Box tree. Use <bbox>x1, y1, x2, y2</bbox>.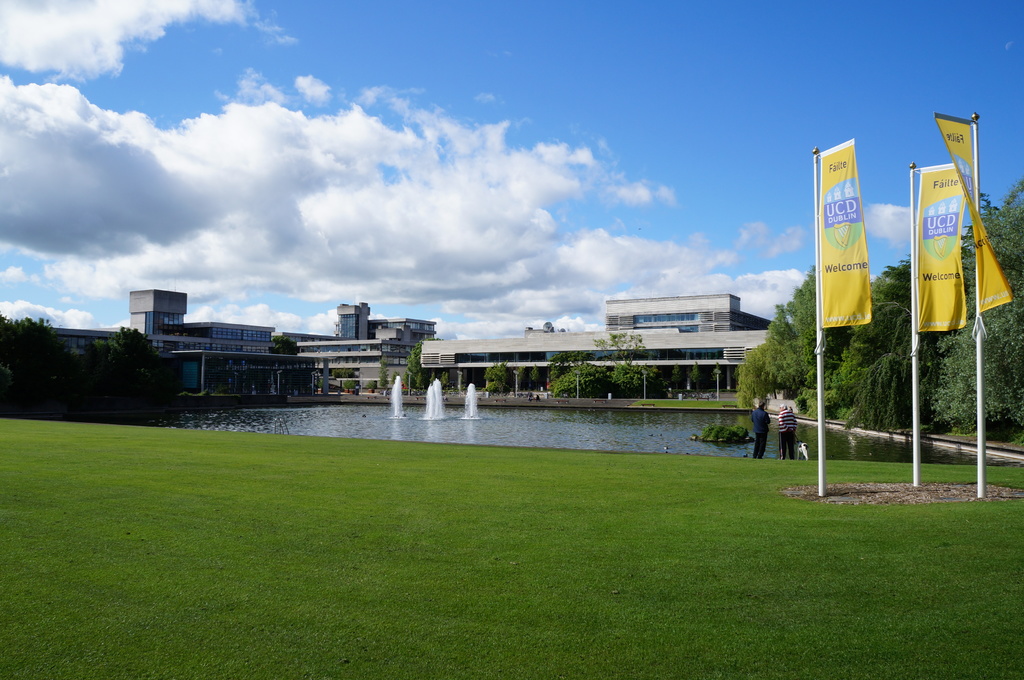
<bbox>254, 335, 305, 352</bbox>.
